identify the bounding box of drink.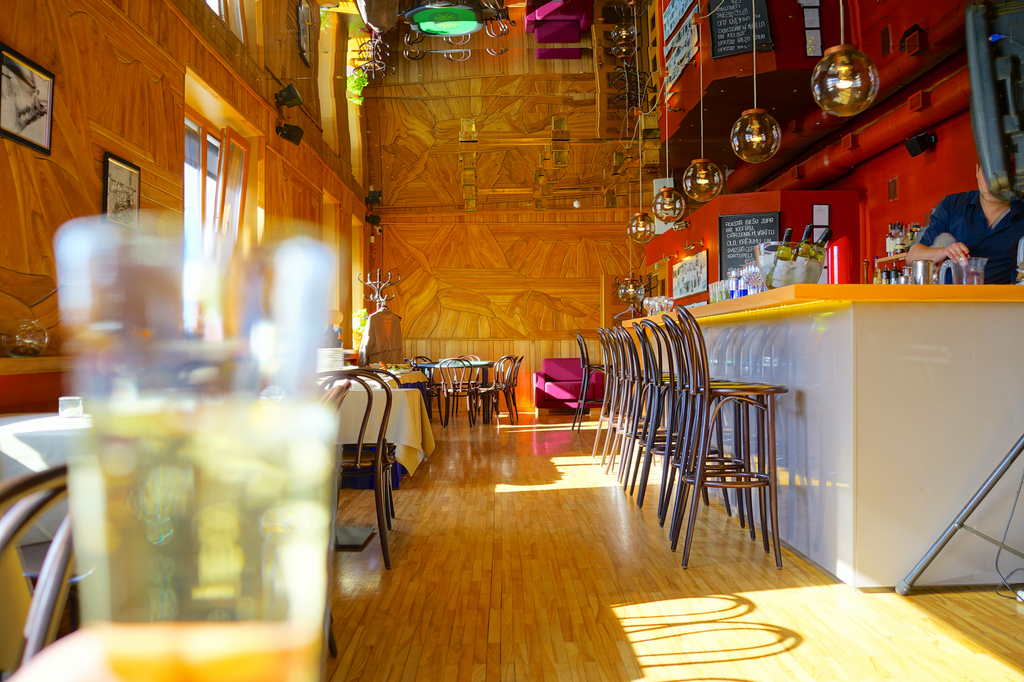
(62,396,334,681).
